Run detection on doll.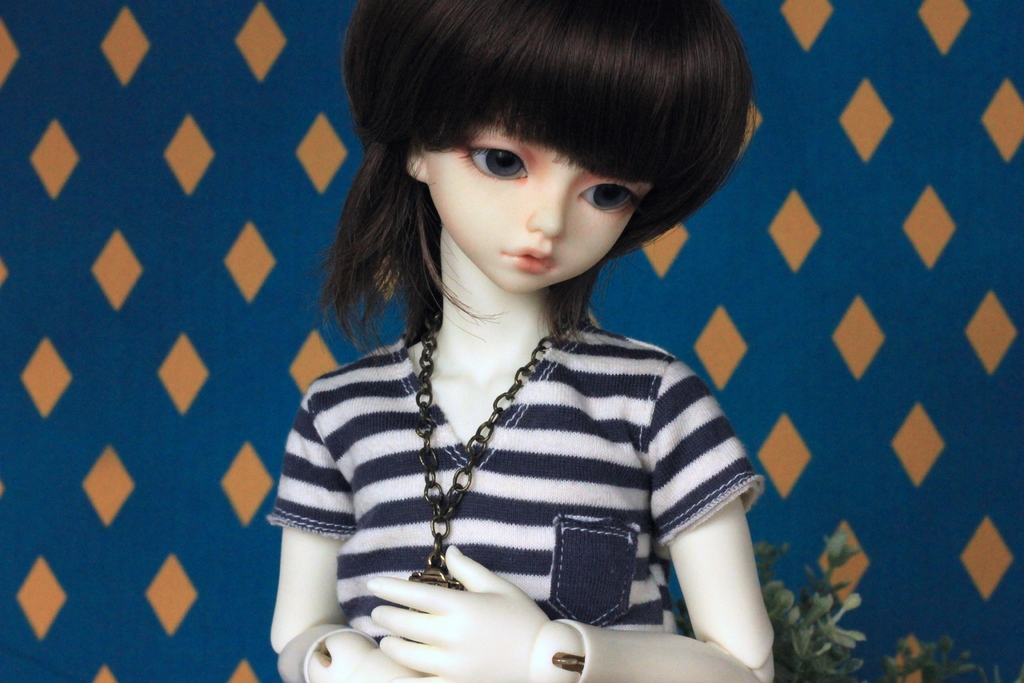
Result: bbox(262, 0, 792, 682).
